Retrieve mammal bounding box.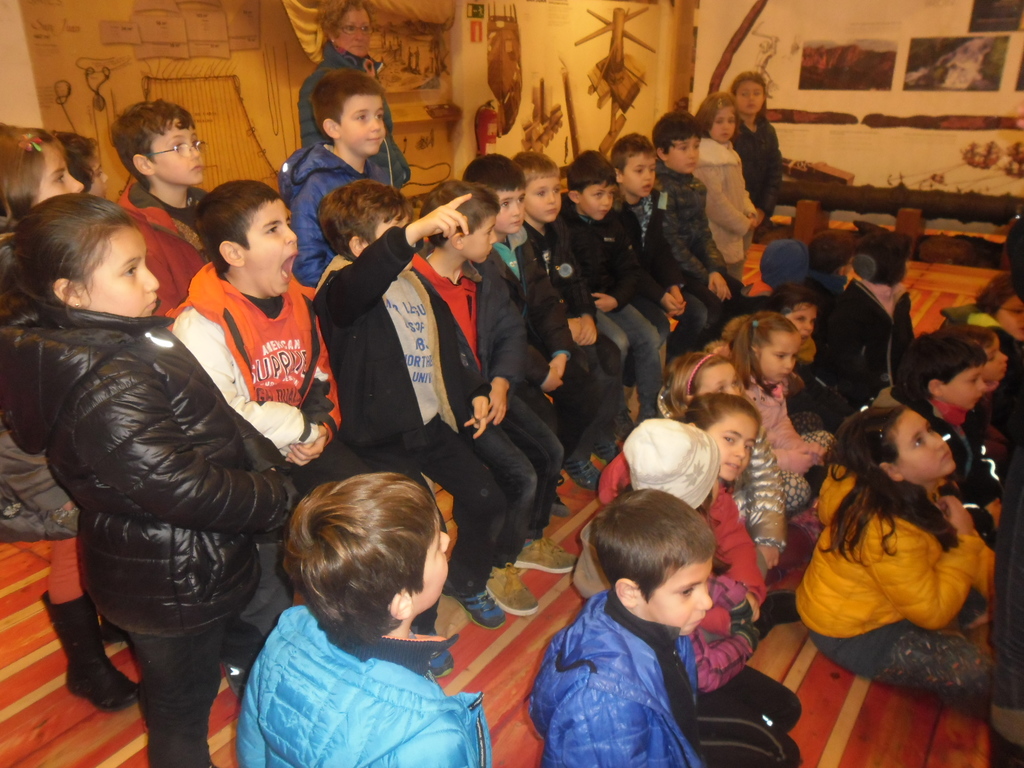
Bounding box: l=781, t=286, r=847, b=433.
